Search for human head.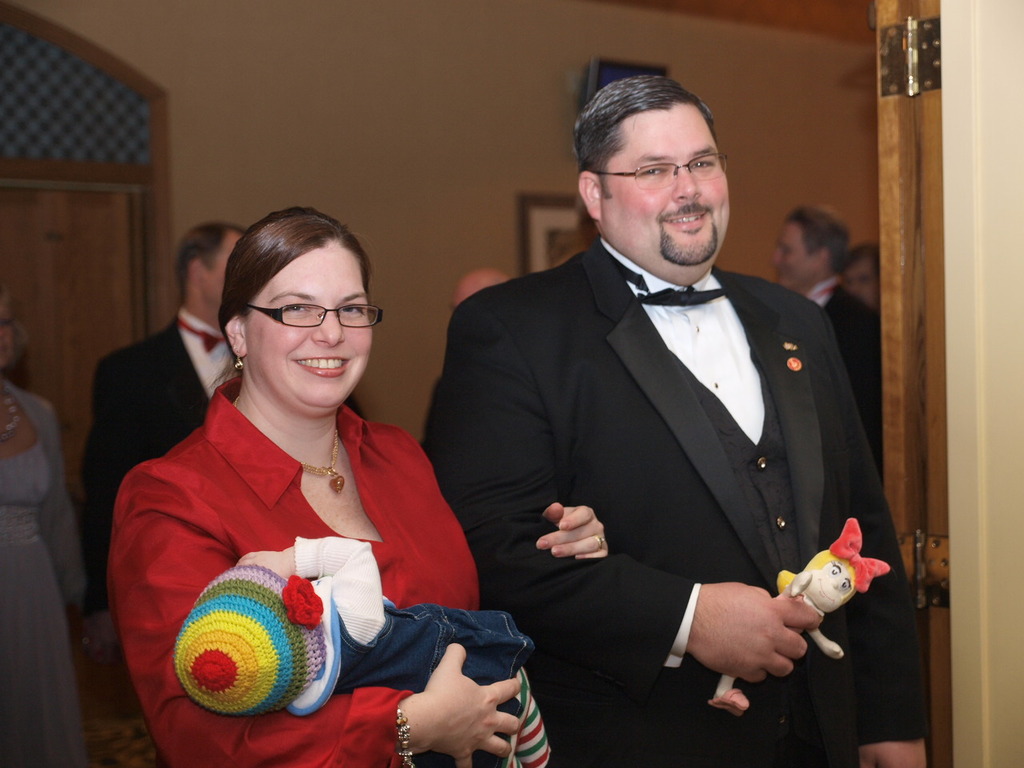
Found at (x1=570, y1=68, x2=742, y2=250).
